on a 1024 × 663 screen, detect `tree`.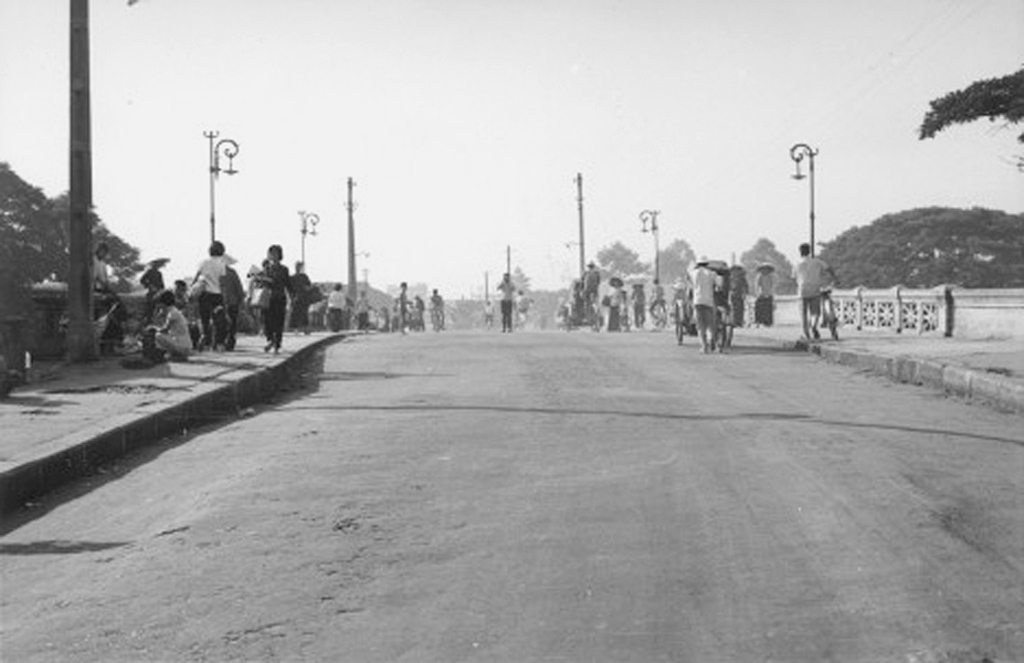
593,242,657,285.
